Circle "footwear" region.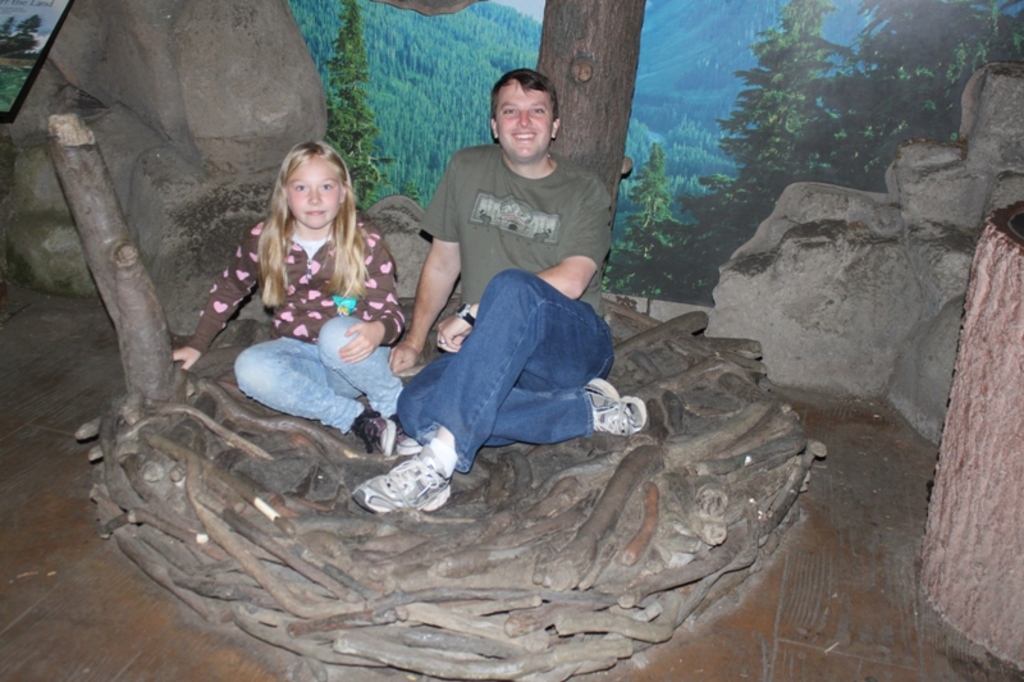
Region: left=394, top=422, right=426, bottom=453.
